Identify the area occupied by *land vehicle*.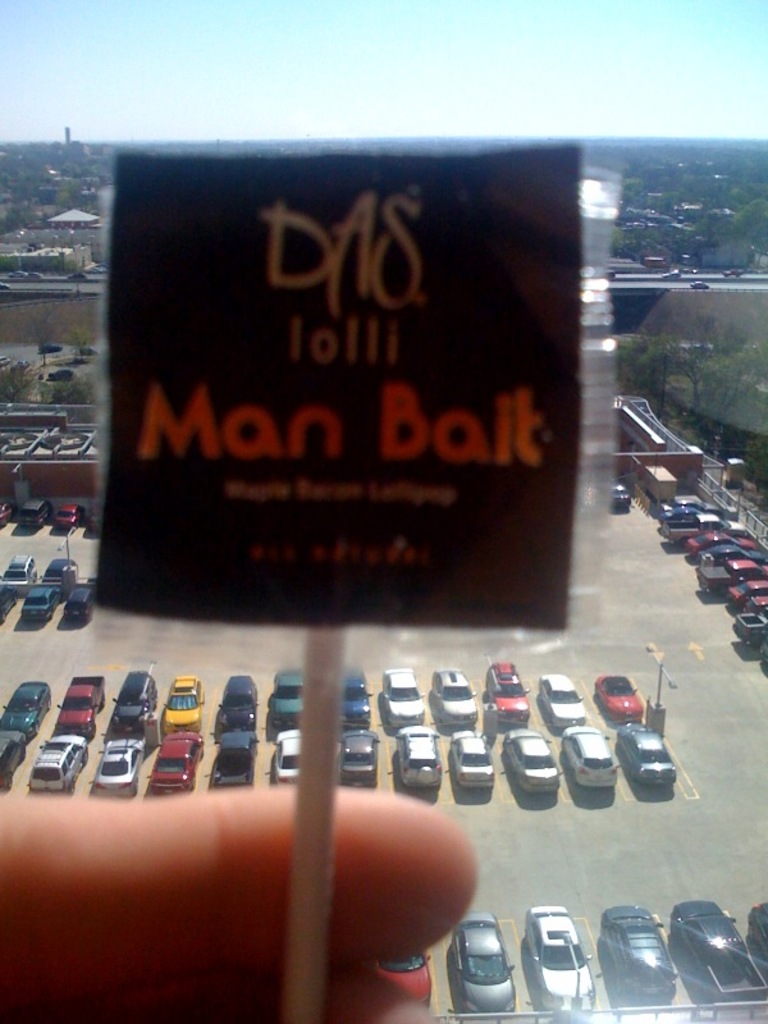
Area: l=210, t=730, r=260, b=787.
